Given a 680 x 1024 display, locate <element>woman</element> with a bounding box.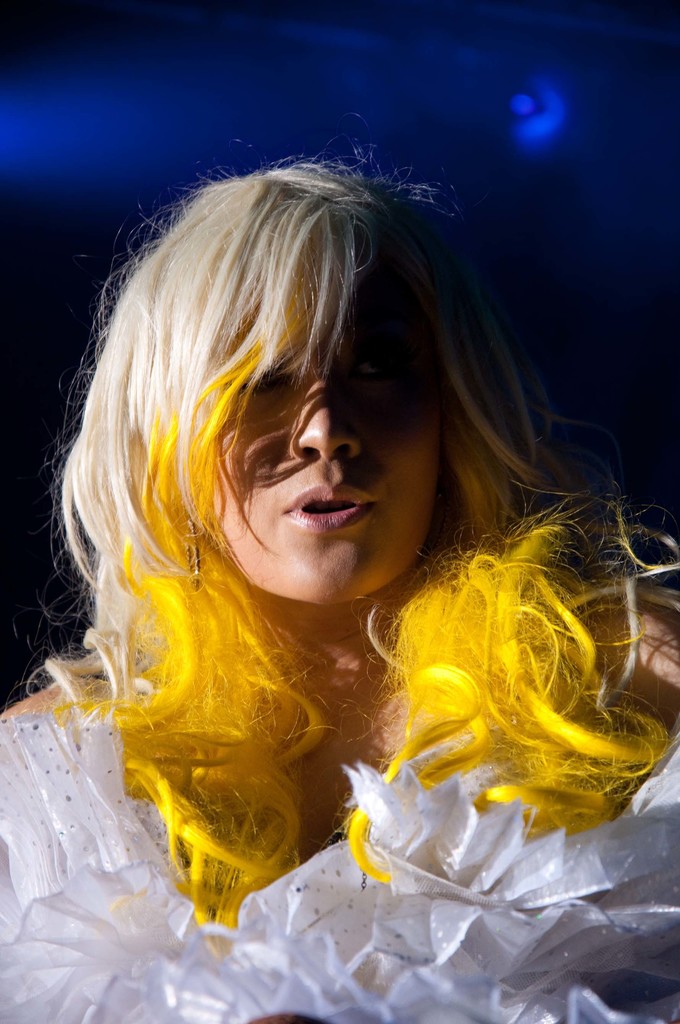
Located: crop(12, 118, 656, 963).
